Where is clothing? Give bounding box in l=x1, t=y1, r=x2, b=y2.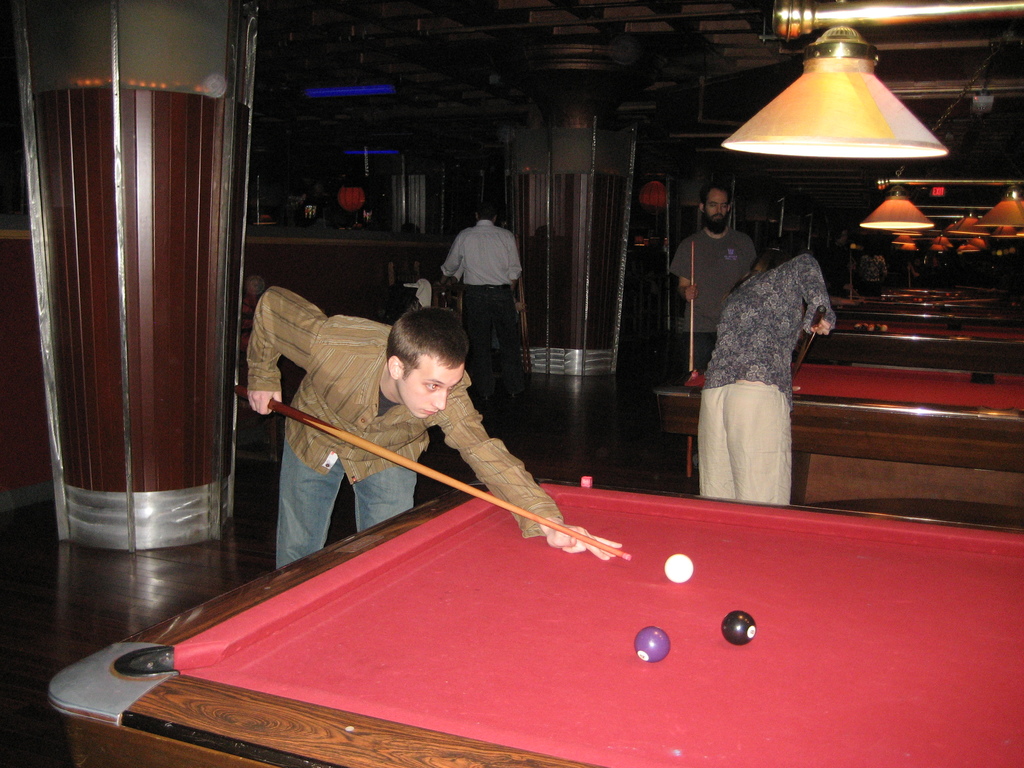
l=239, t=285, r=563, b=565.
